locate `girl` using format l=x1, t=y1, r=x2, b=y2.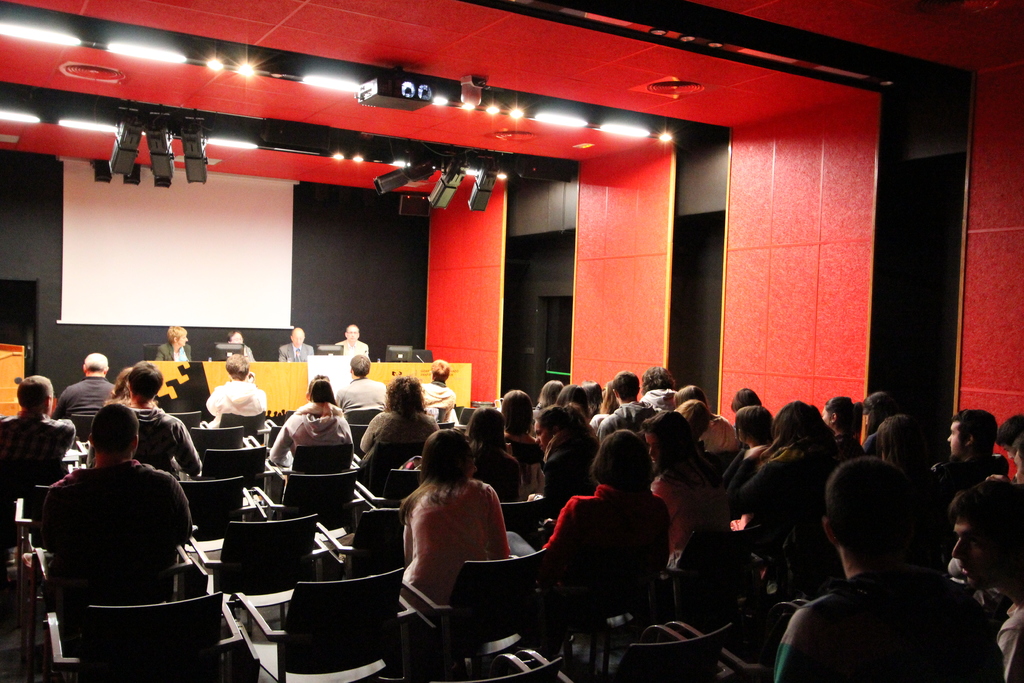
l=733, t=388, r=760, b=411.
